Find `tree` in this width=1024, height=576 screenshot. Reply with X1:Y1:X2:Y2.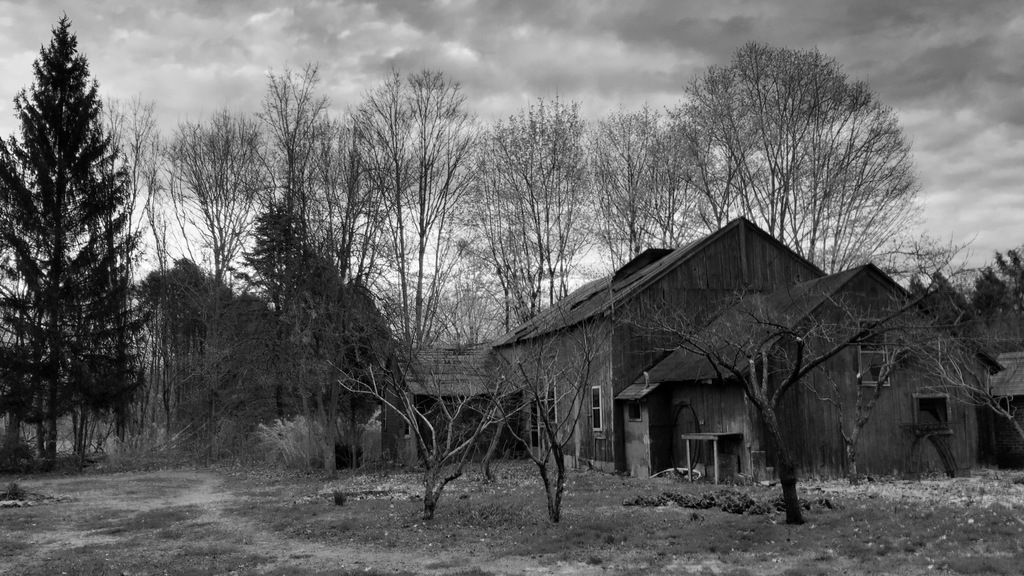
90:93:158:448.
